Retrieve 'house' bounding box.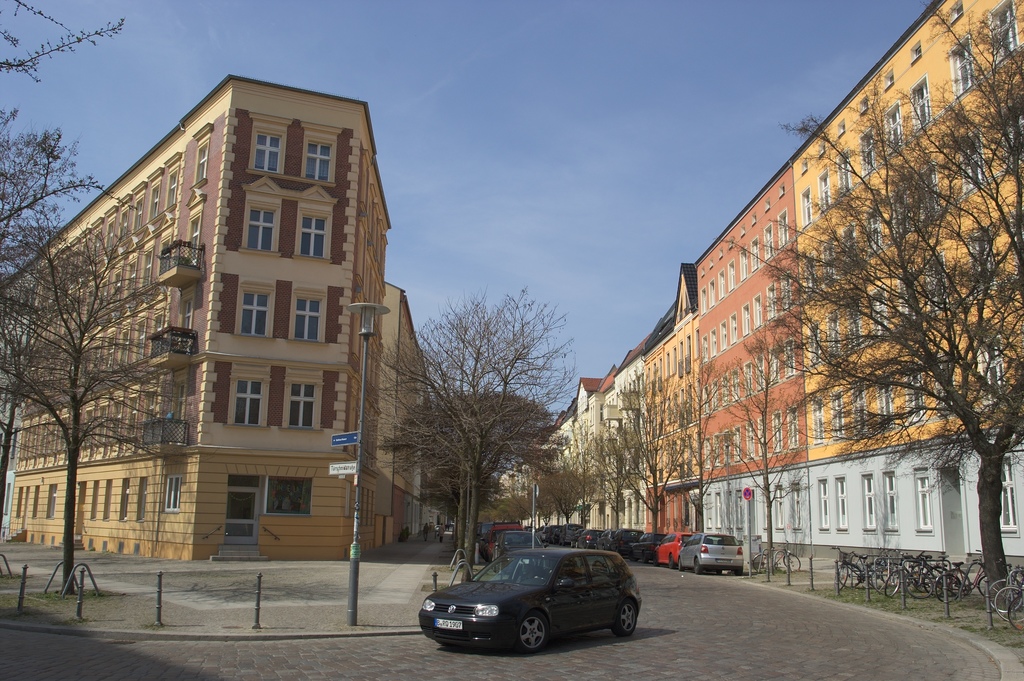
Bounding box: box(806, 0, 1023, 556).
